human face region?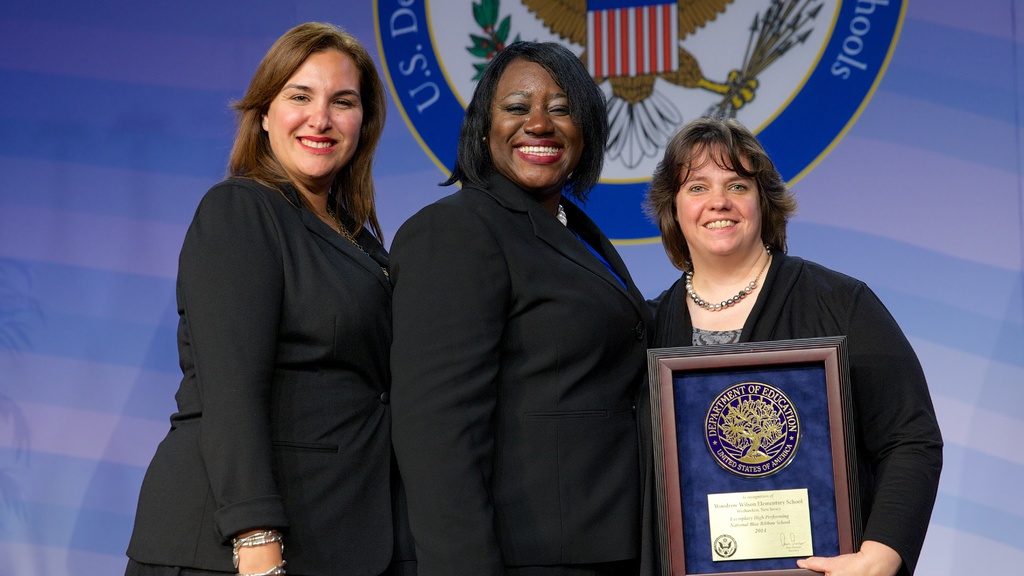
x1=672, y1=137, x2=760, y2=258
